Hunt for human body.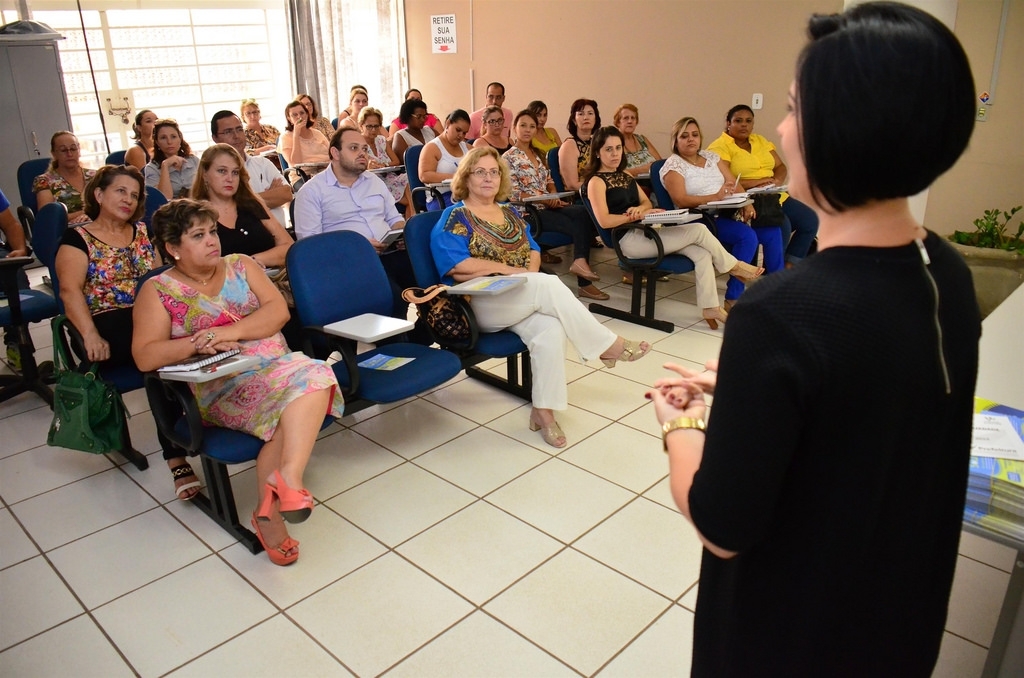
Hunted down at x1=414 y1=108 x2=471 y2=209.
